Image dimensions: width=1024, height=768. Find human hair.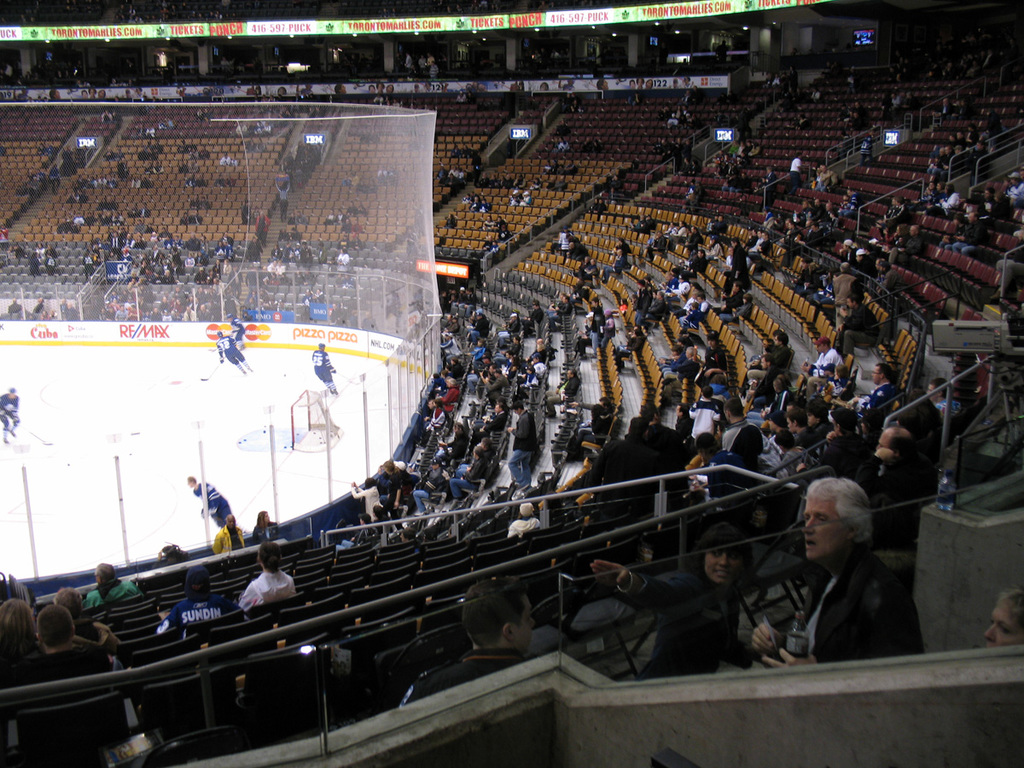
(x1=261, y1=540, x2=282, y2=572).
